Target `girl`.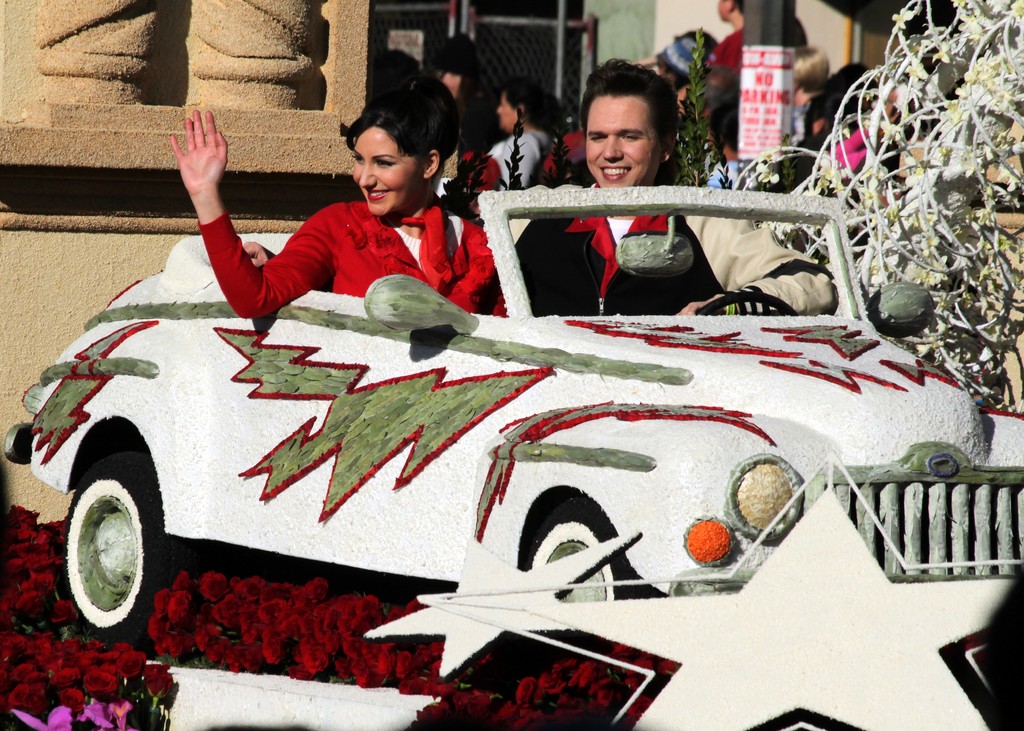
Target region: detection(168, 69, 495, 317).
